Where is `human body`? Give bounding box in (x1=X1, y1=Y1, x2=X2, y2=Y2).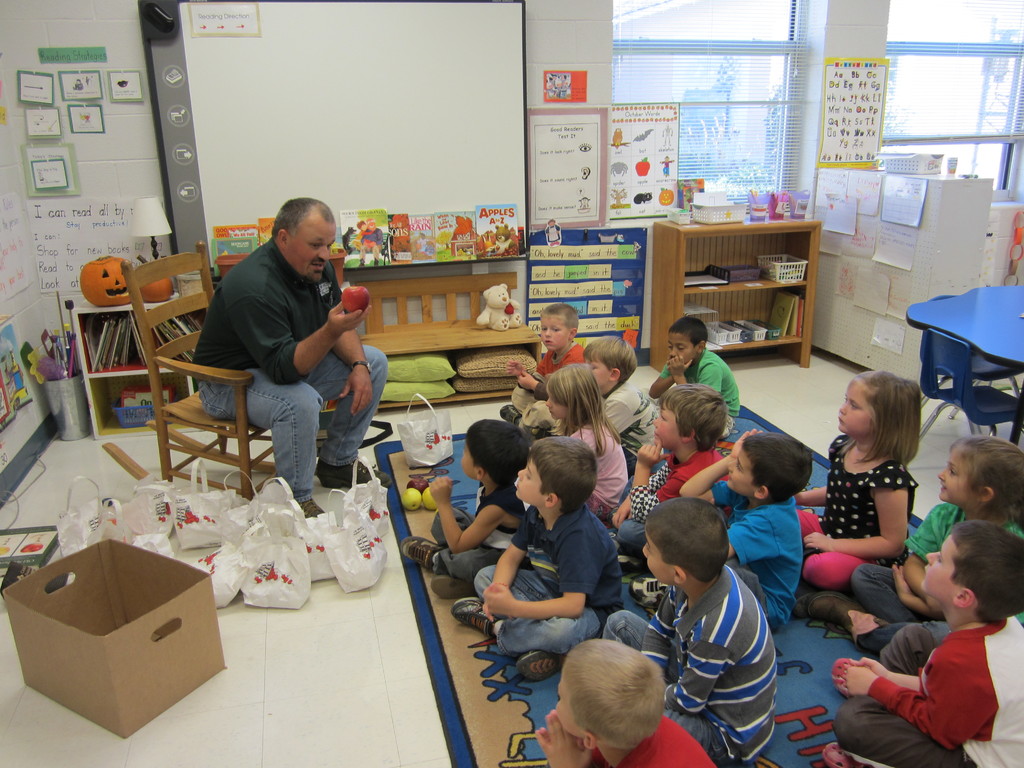
(x1=541, y1=362, x2=628, y2=519).
